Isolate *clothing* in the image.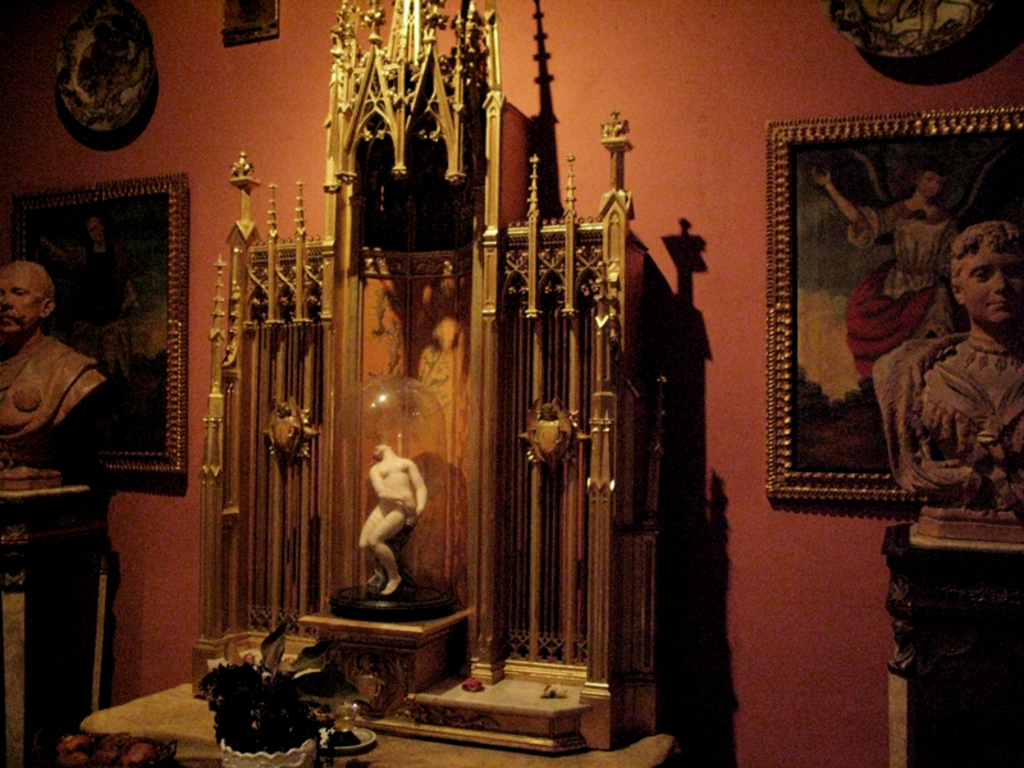
Isolated region: 0, 328, 114, 452.
